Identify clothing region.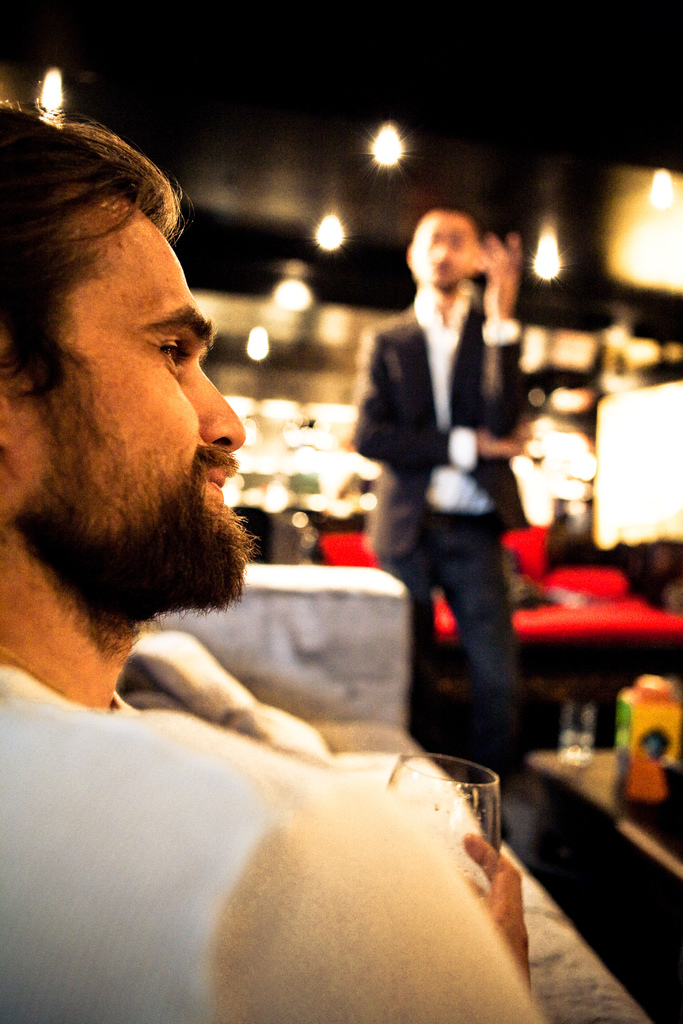
Region: detection(45, 497, 560, 1000).
